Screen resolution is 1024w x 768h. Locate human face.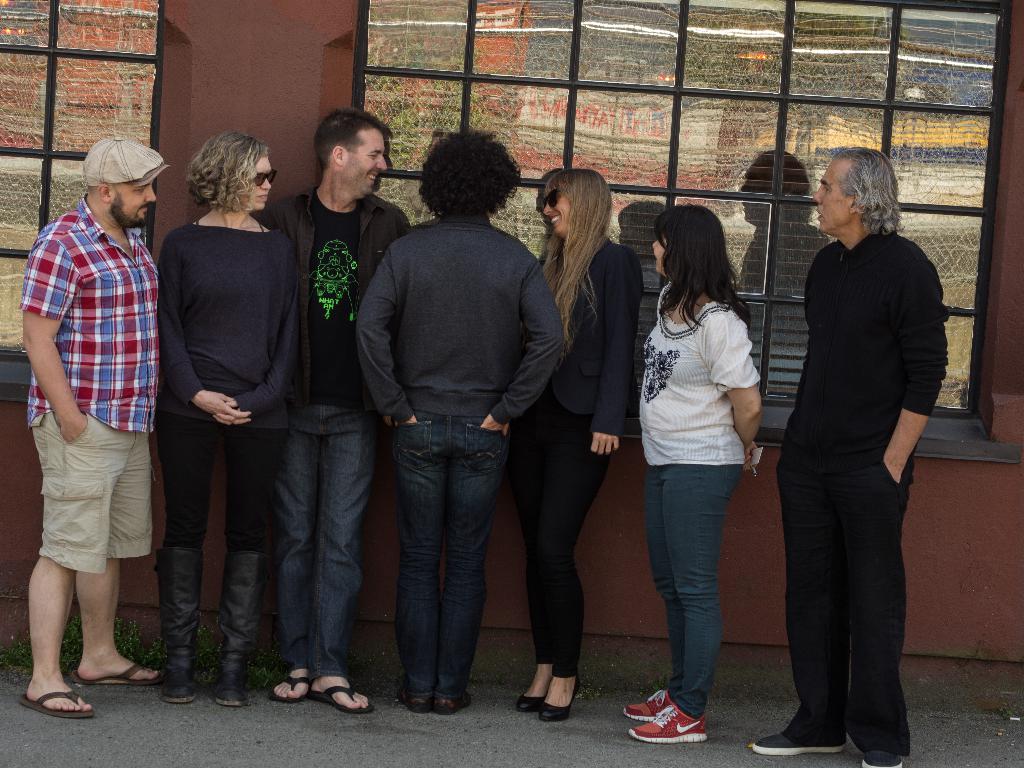
[344,127,388,195].
